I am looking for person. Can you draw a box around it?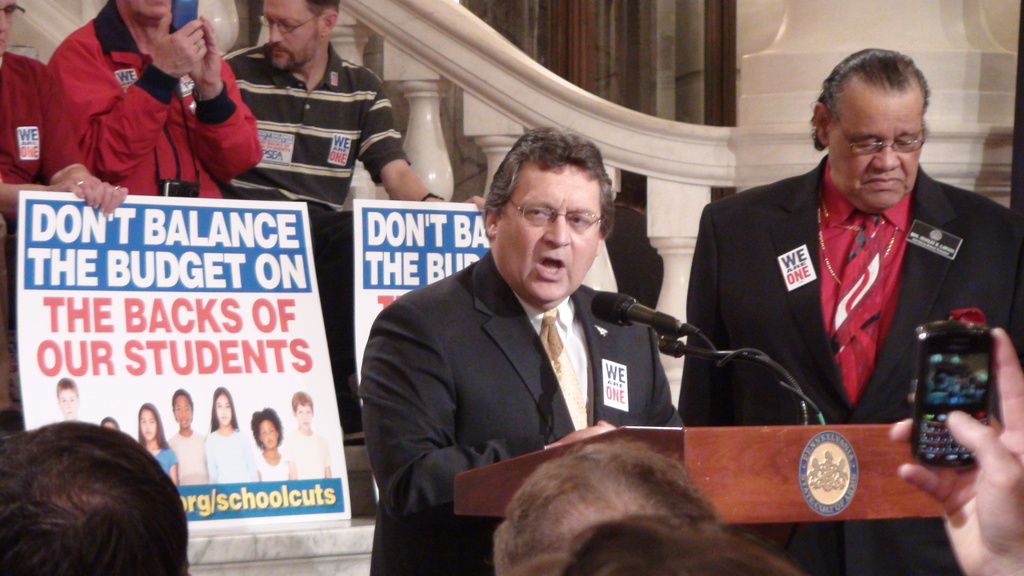
Sure, the bounding box is 0/0/121/385.
